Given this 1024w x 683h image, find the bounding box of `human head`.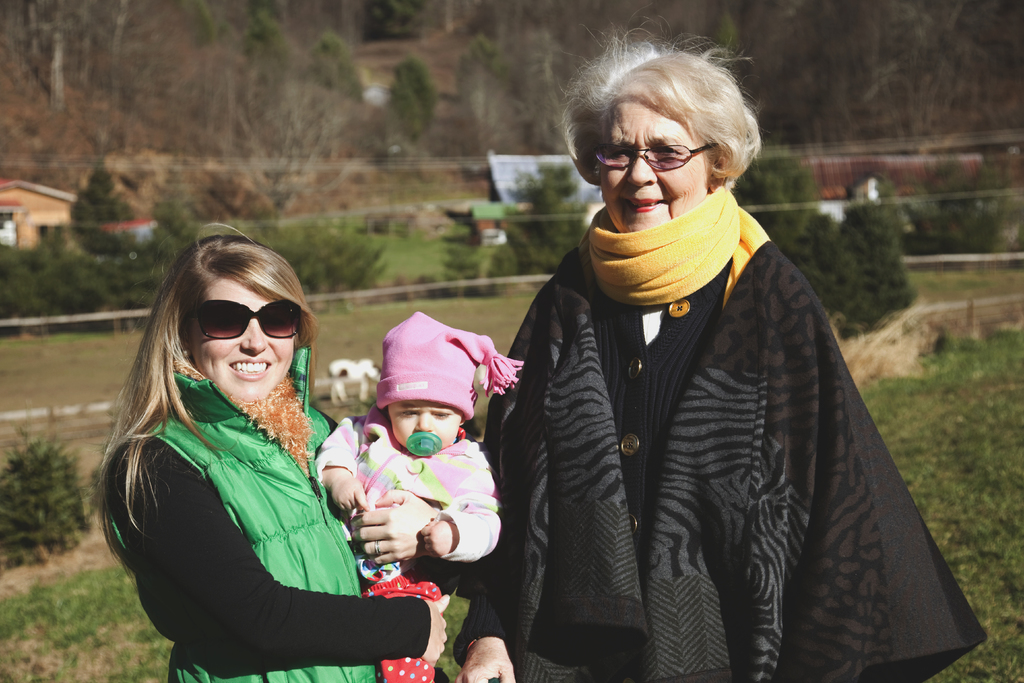
region(380, 319, 470, 452).
